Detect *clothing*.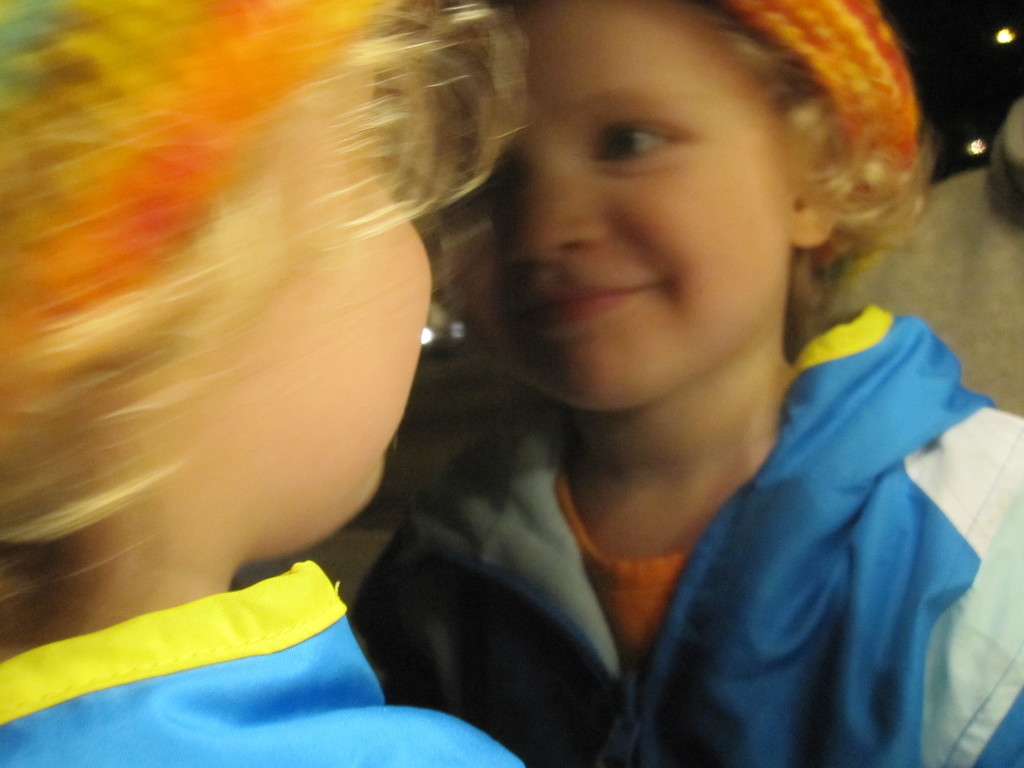
Detected at x1=0 y1=543 x2=528 y2=767.
